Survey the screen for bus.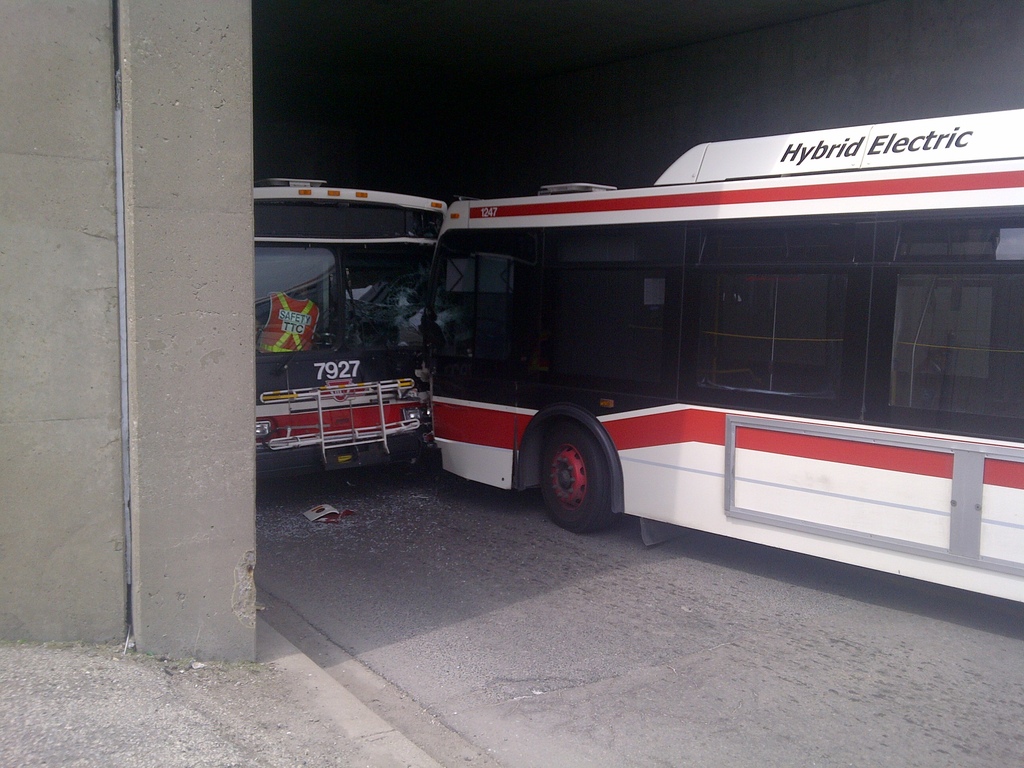
Survey found: (420, 109, 1023, 602).
